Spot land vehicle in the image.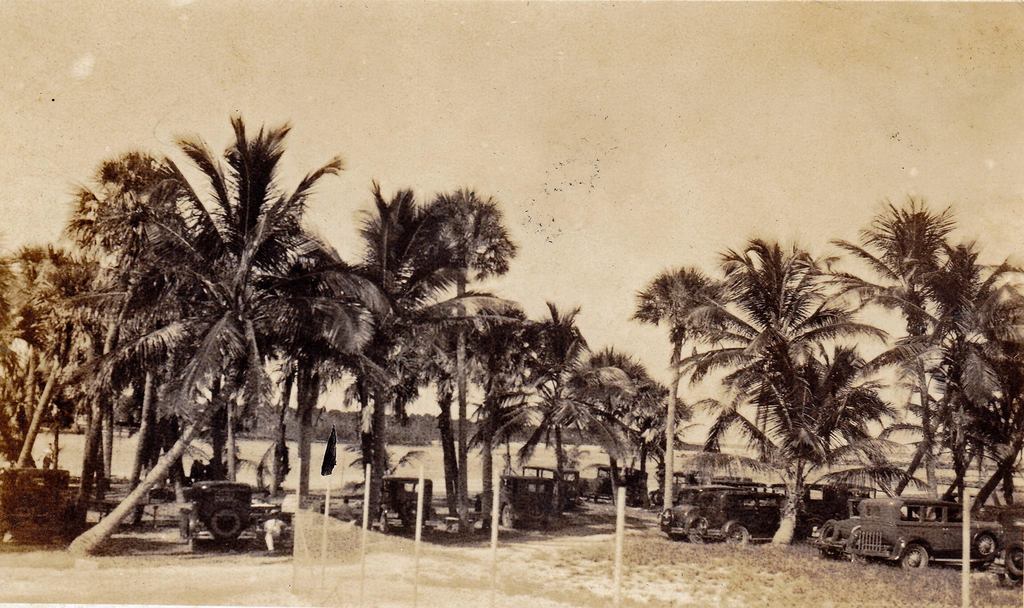
land vehicle found at (525,461,579,502).
